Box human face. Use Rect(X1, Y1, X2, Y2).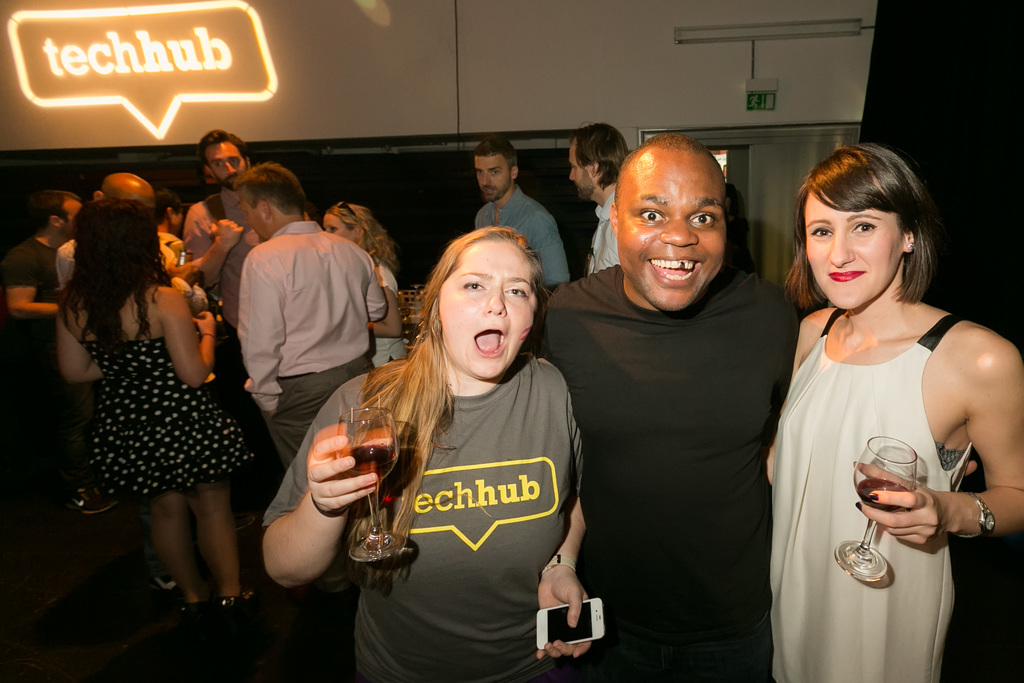
Rect(324, 213, 351, 240).
